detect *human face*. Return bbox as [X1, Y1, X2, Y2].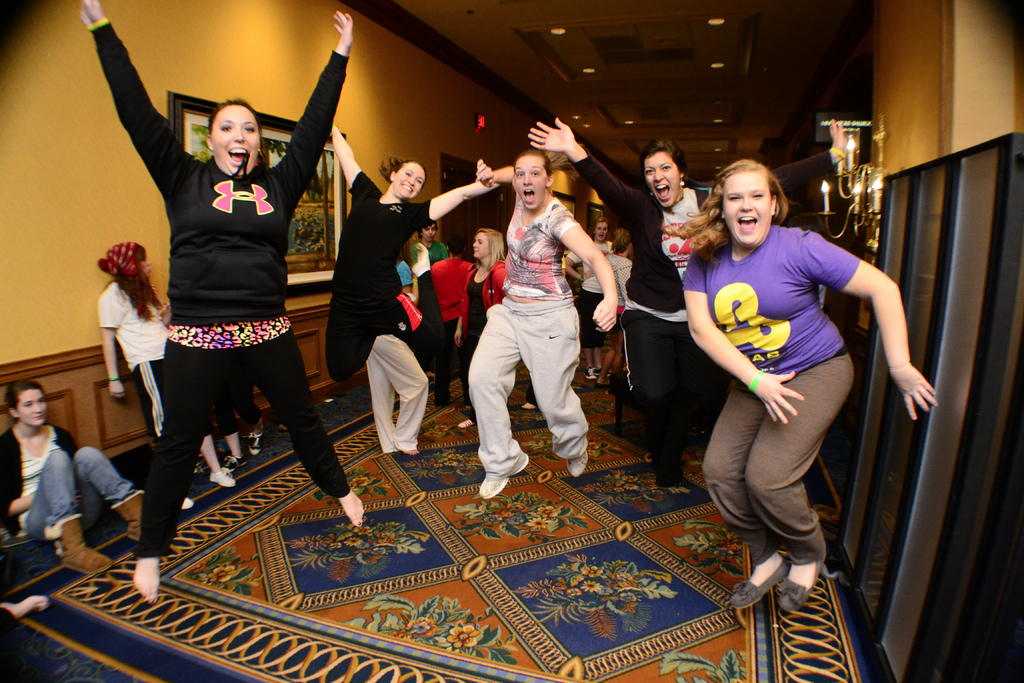
[420, 224, 436, 242].
